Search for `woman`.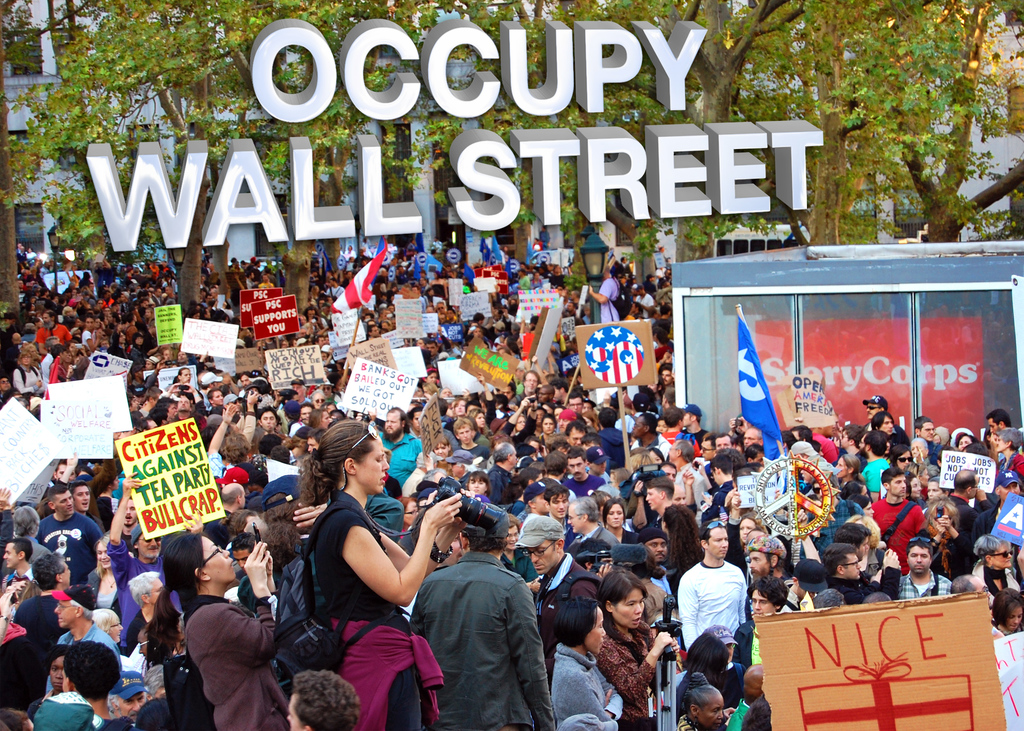
Found at bbox=[842, 479, 872, 497].
